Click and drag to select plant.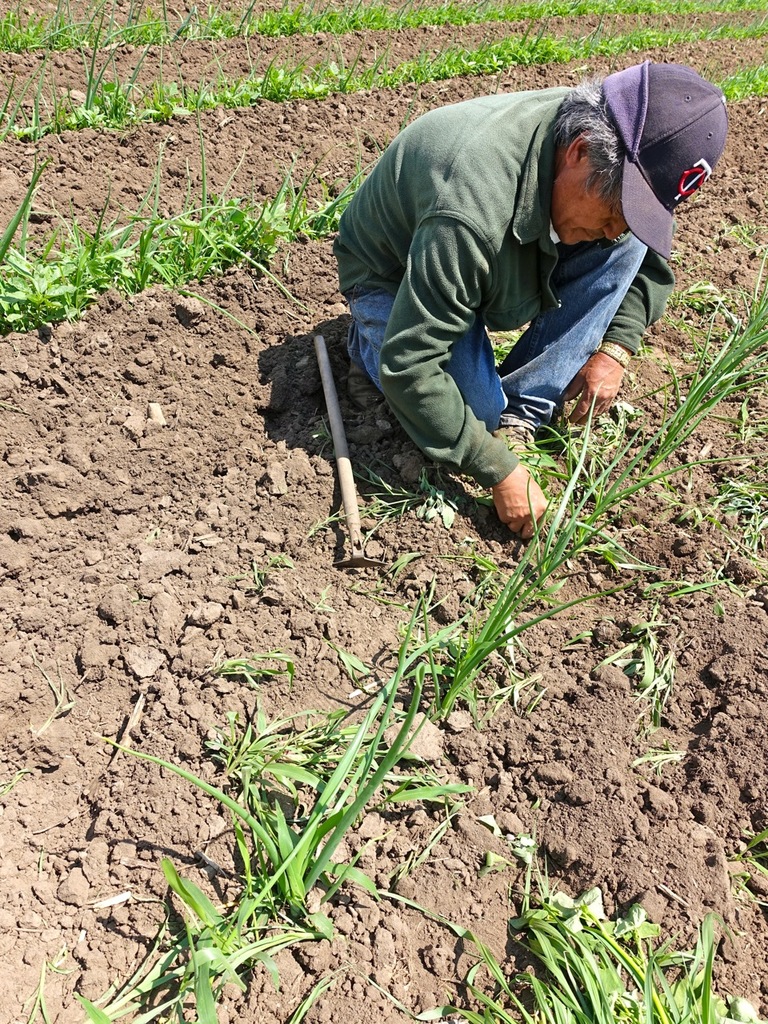
Selection: [x1=494, y1=878, x2=741, y2=1023].
